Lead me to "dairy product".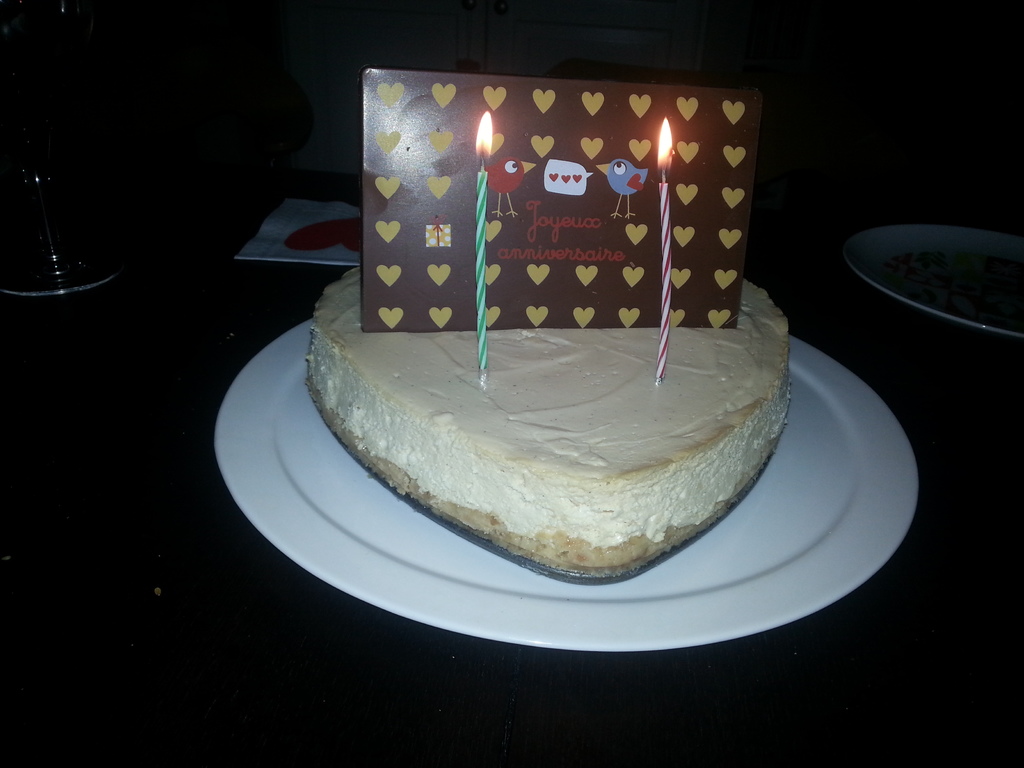
Lead to 302:198:785:569.
